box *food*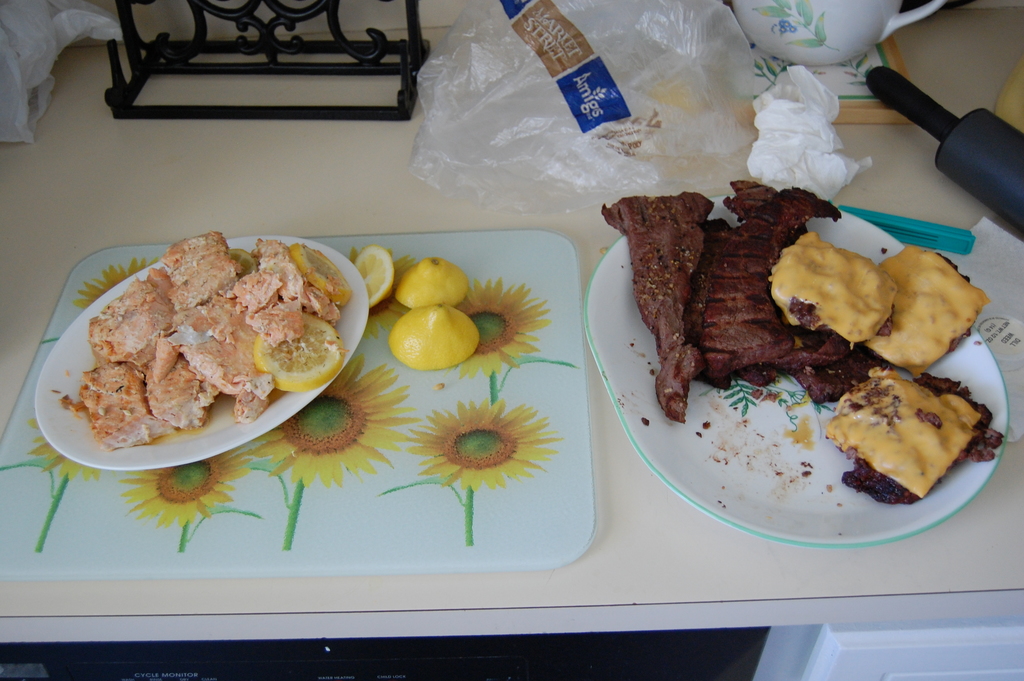
x1=382, y1=251, x2=471, y2=304
